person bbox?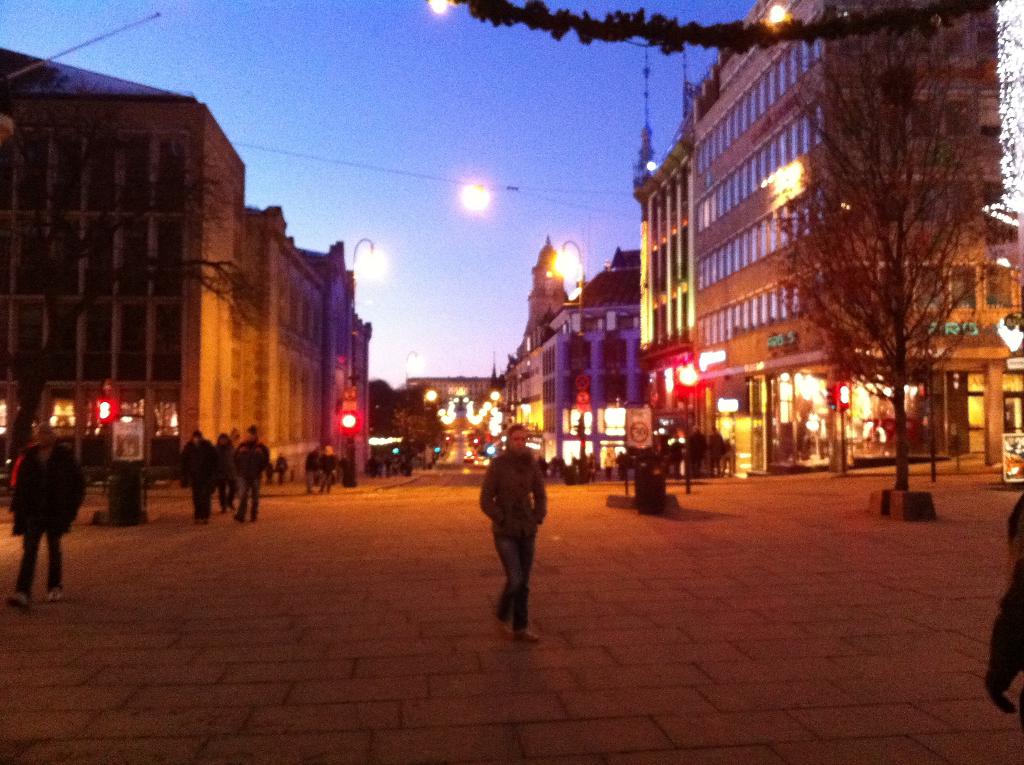
{"left": 472, "top": 419, "right": 556, "bottom": 652}
